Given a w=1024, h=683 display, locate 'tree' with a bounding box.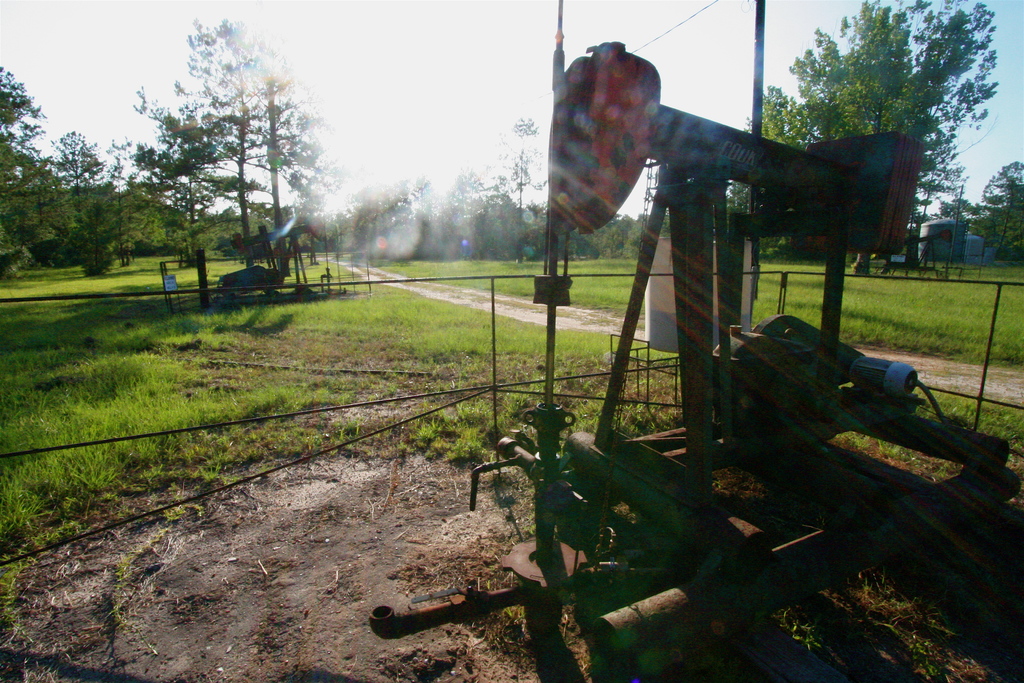
Located: [762,0,998,270].
